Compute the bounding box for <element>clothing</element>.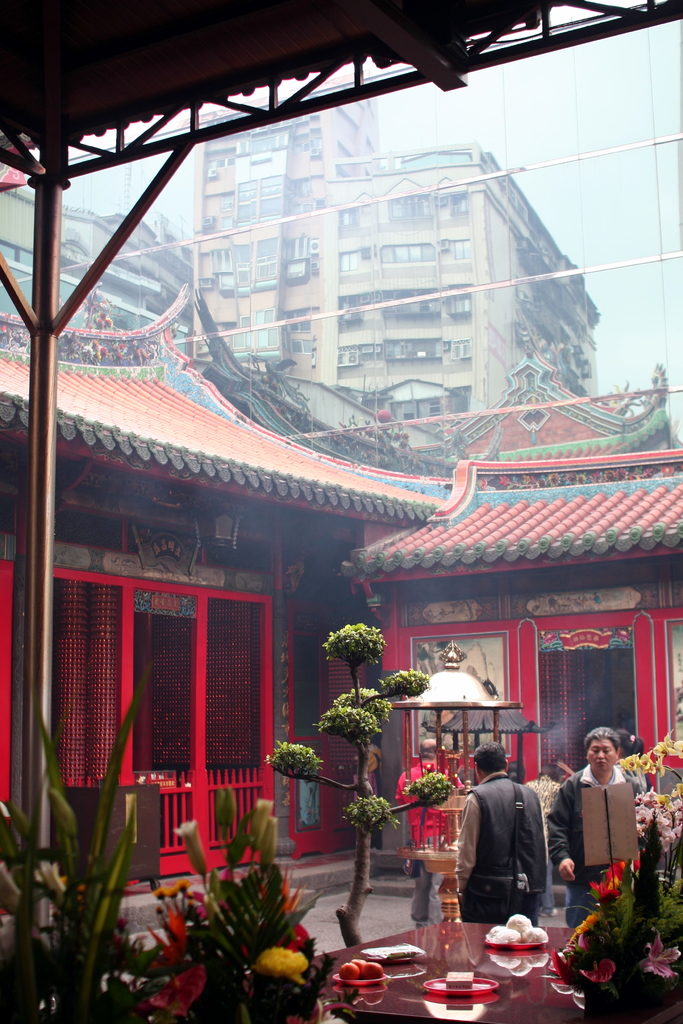
rect(441, 772, 548, 913).
